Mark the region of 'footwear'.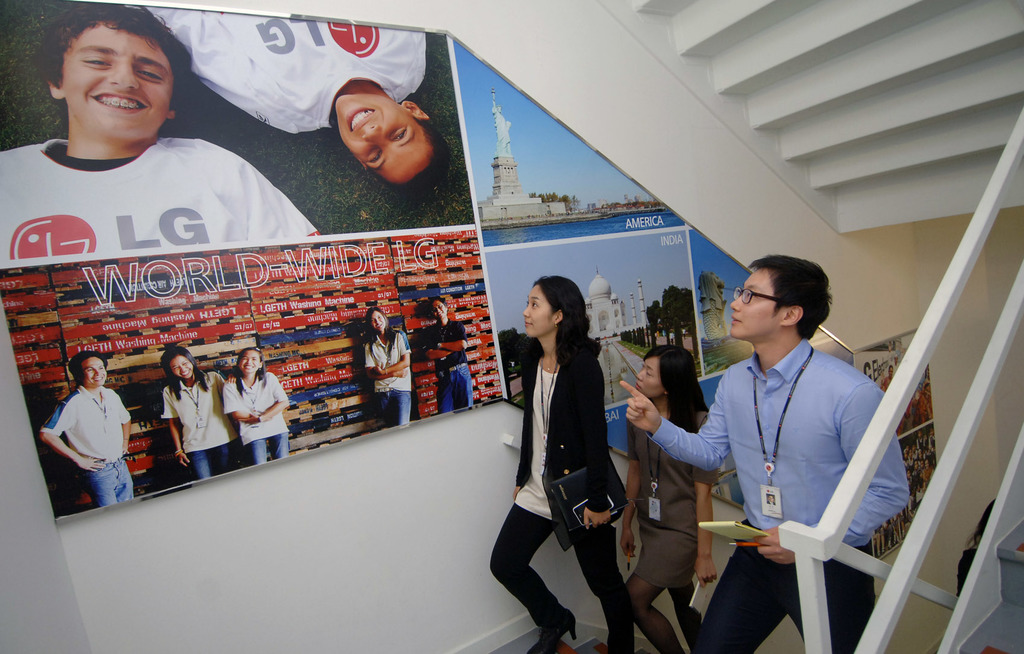
Region: locate(527, 607, 575, 651).
